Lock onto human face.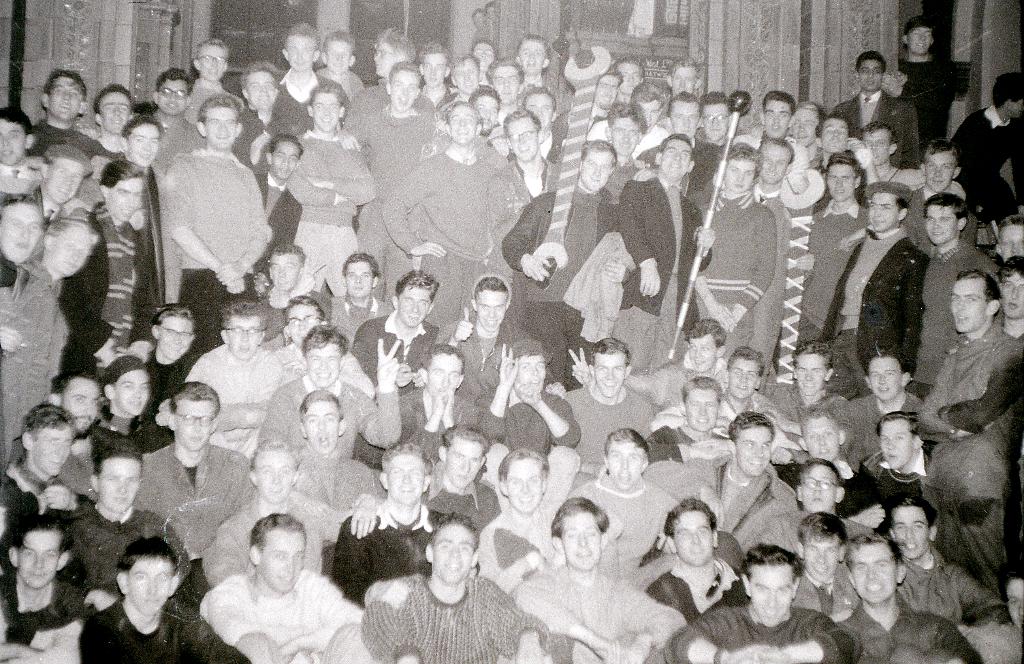
Locked: box=[593, 353, 630, 395].
